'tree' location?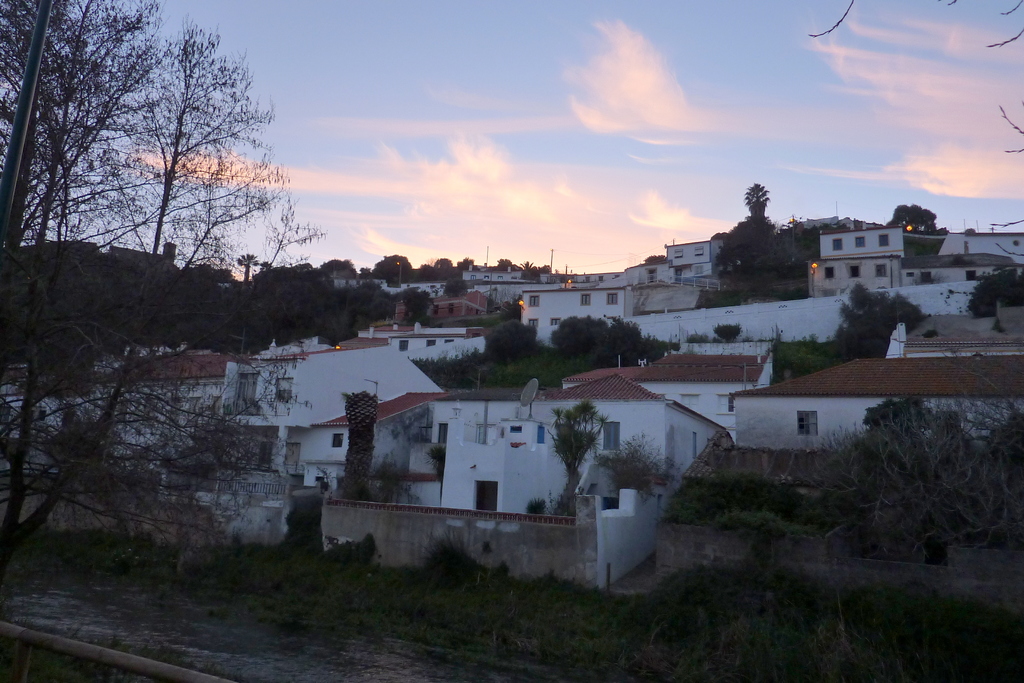
[x1=805, y1=362, x2=1023, y2=571]
